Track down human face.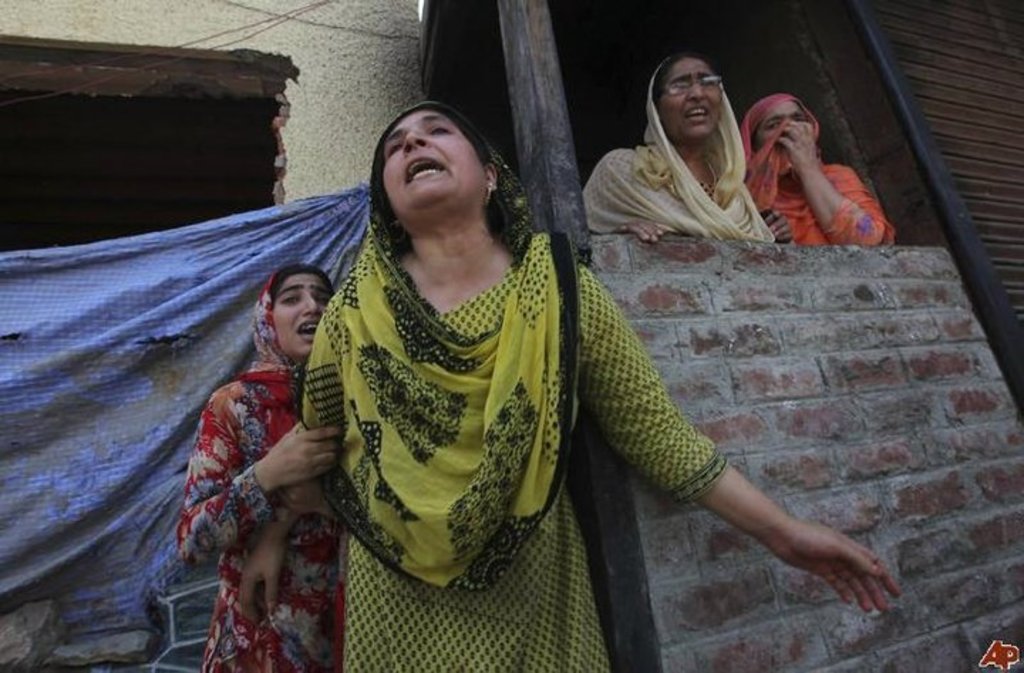
Tracked to bbox(272, 277, 334, 354).
